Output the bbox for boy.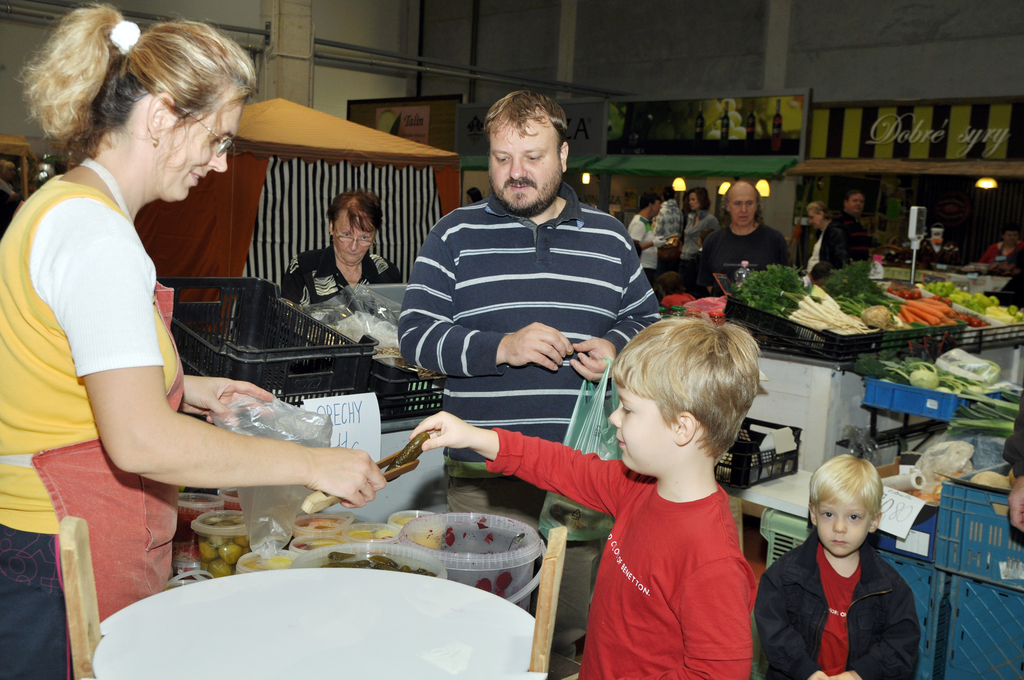
(x1=409, y1=328, x2=752, y2=679).
